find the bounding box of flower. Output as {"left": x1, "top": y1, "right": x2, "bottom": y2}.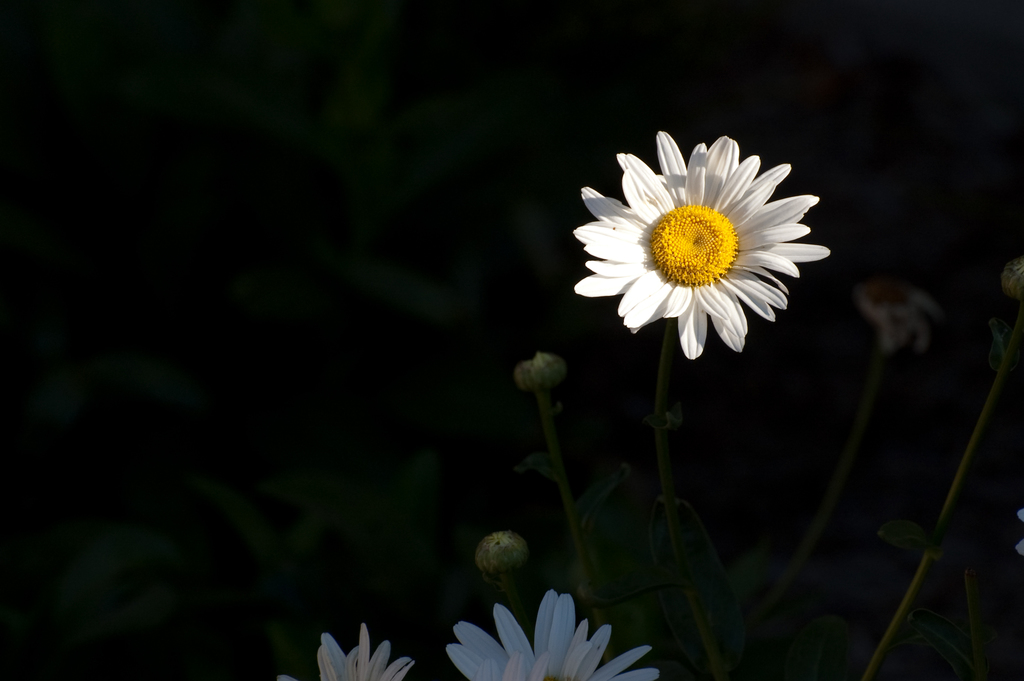
{"left": 275, "top": 623, "right": 414, "bottom": 680}.
